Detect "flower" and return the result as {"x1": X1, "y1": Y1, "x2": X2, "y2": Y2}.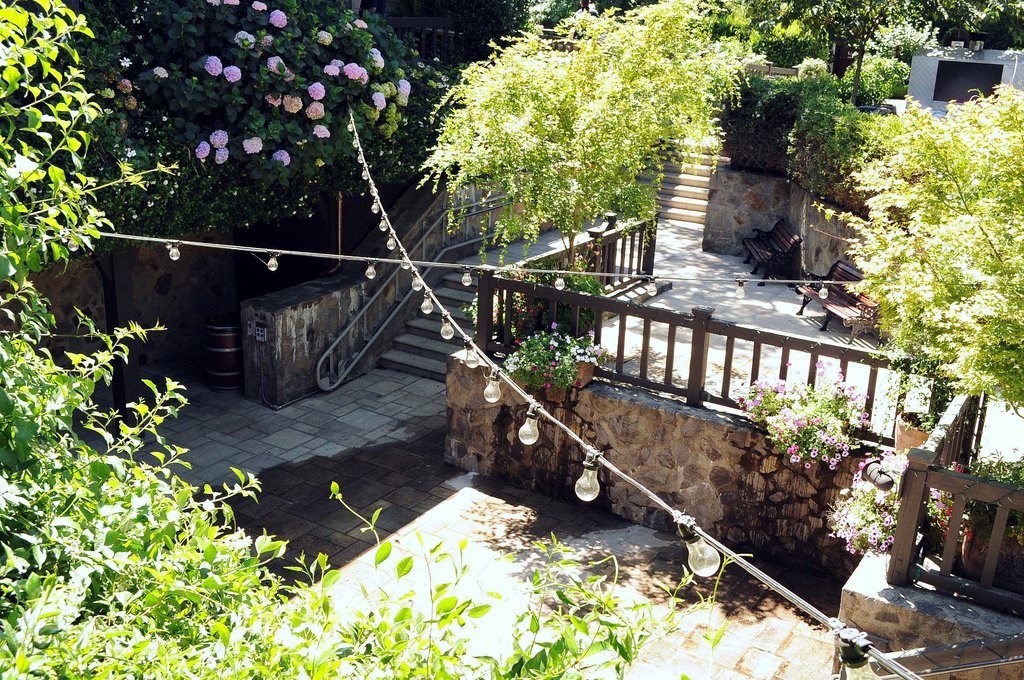
{"x1": 322, "y1": 61, "x2": 339, "y2": 77}.
